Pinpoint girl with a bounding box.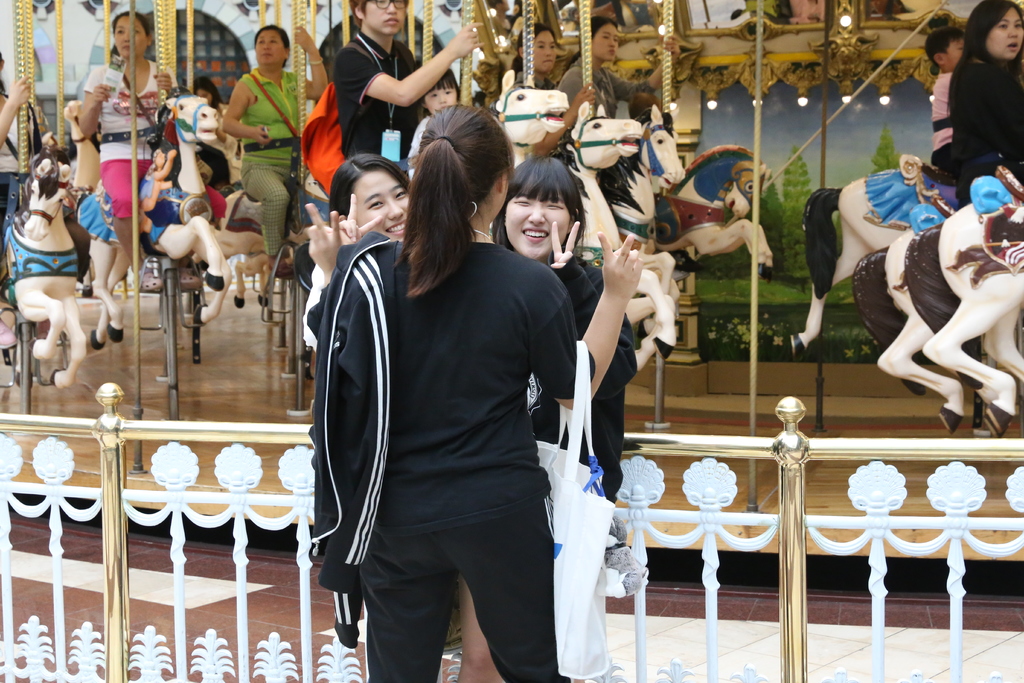
[489,158,636,682].
